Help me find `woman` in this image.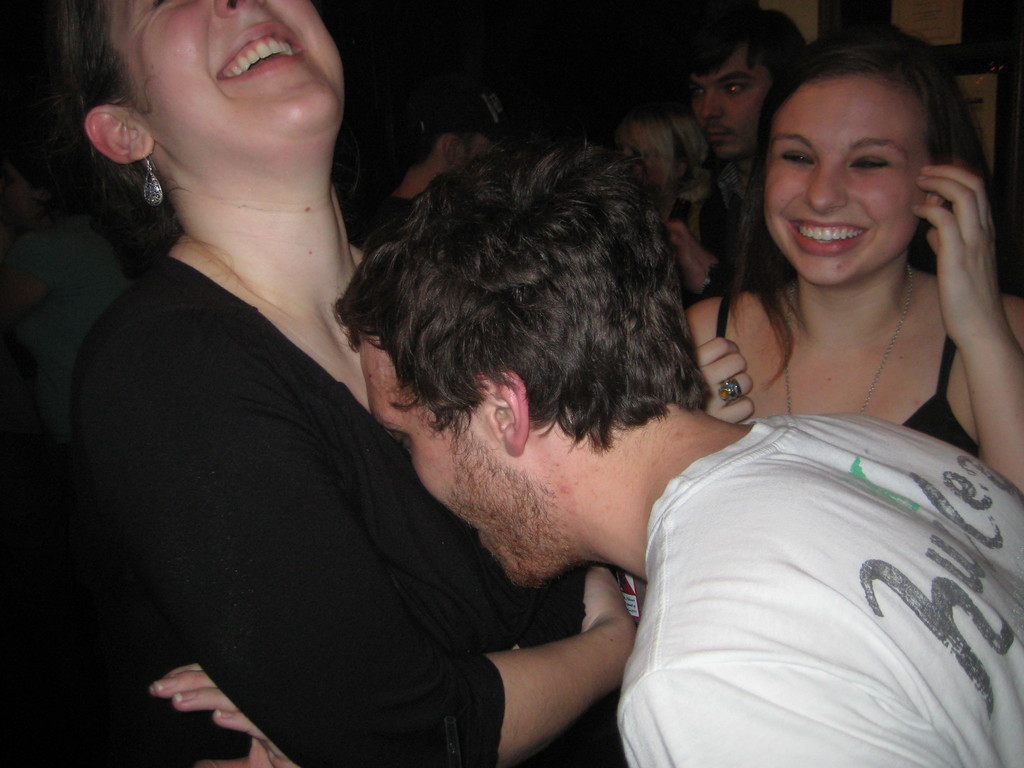
Found it: box(0, 0, 633, 767).
